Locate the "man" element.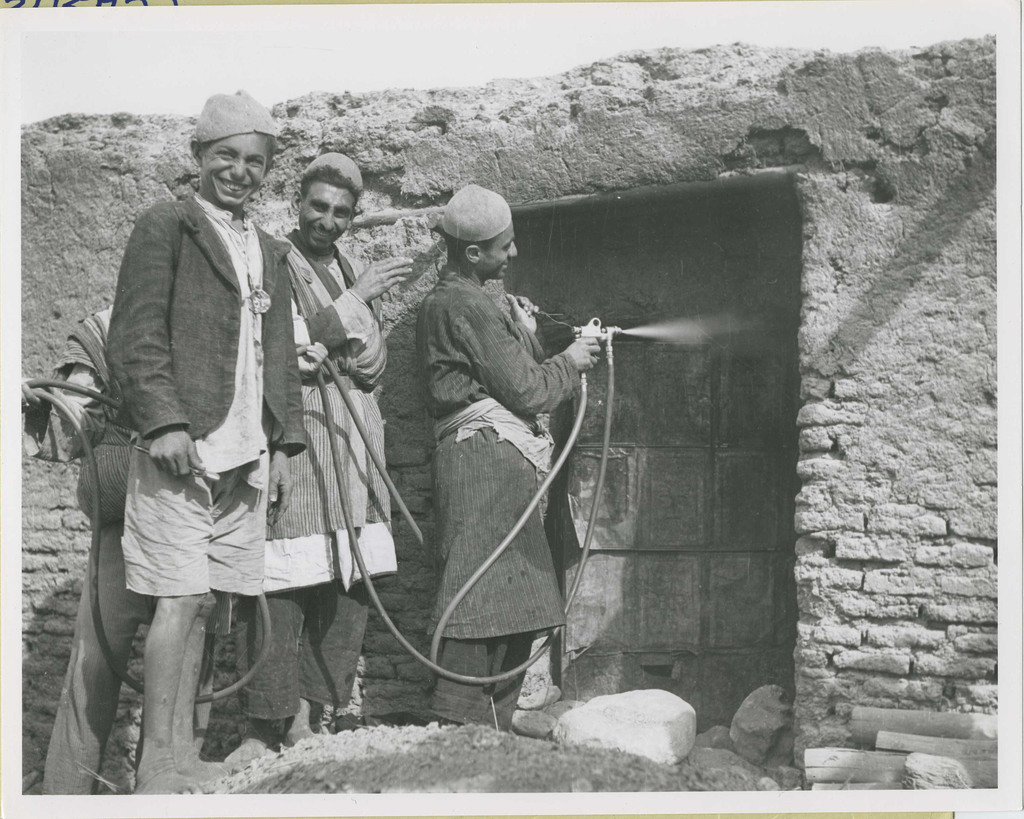
Element bbox: <bbox>373, 161, 584, 790</bbox>.
